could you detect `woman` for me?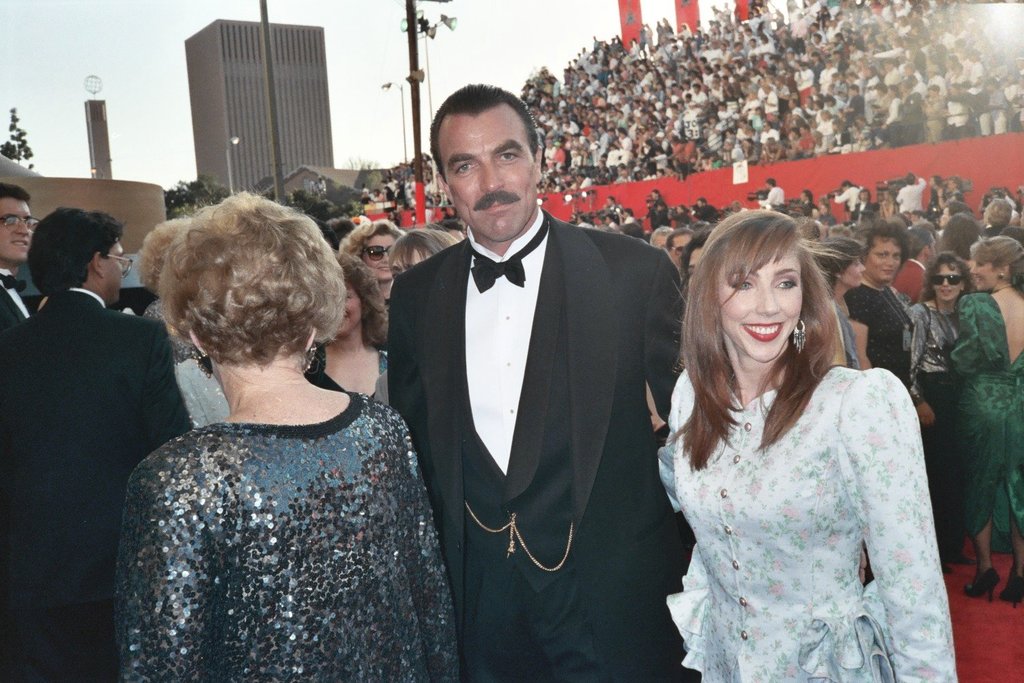
Detection result: bbox=[844, 219, 935, 421].
